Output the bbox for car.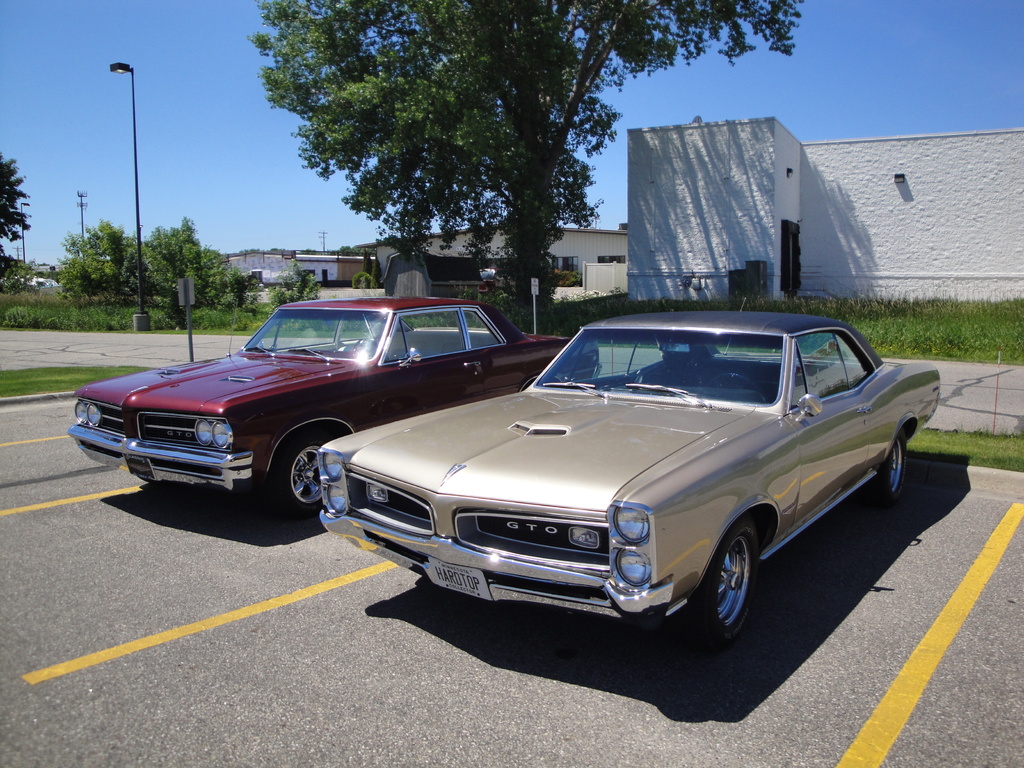
x1=68, y1=298, x2=605, y2=518.
